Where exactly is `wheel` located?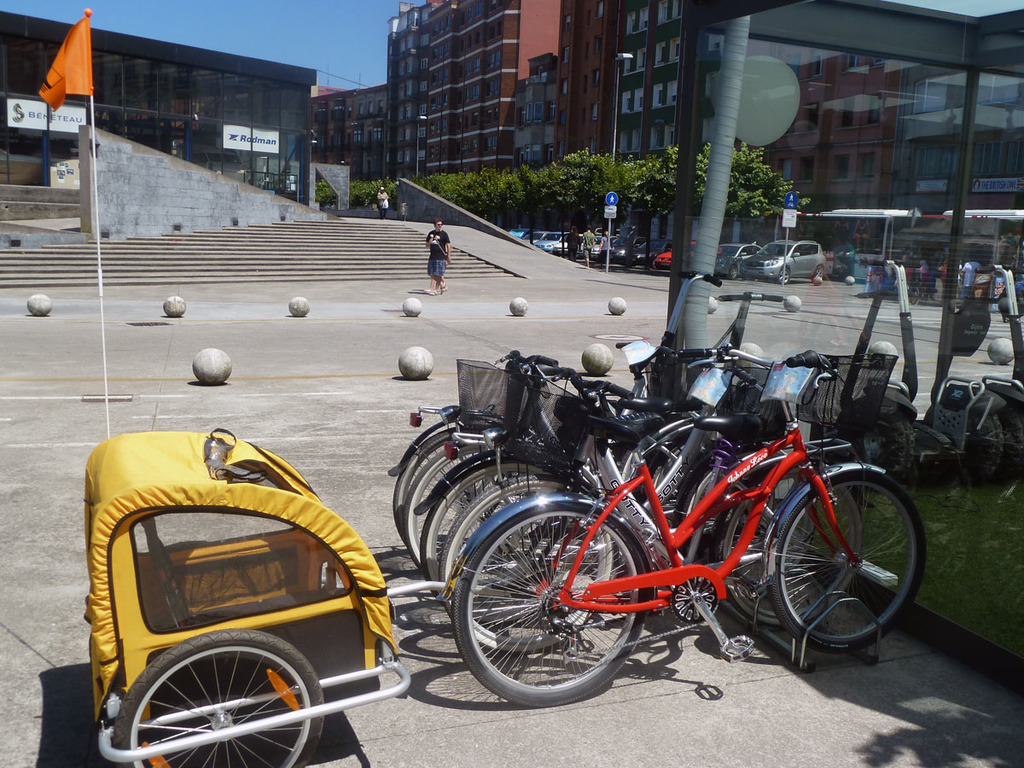
Its bounding box is 728 263 742 279.
